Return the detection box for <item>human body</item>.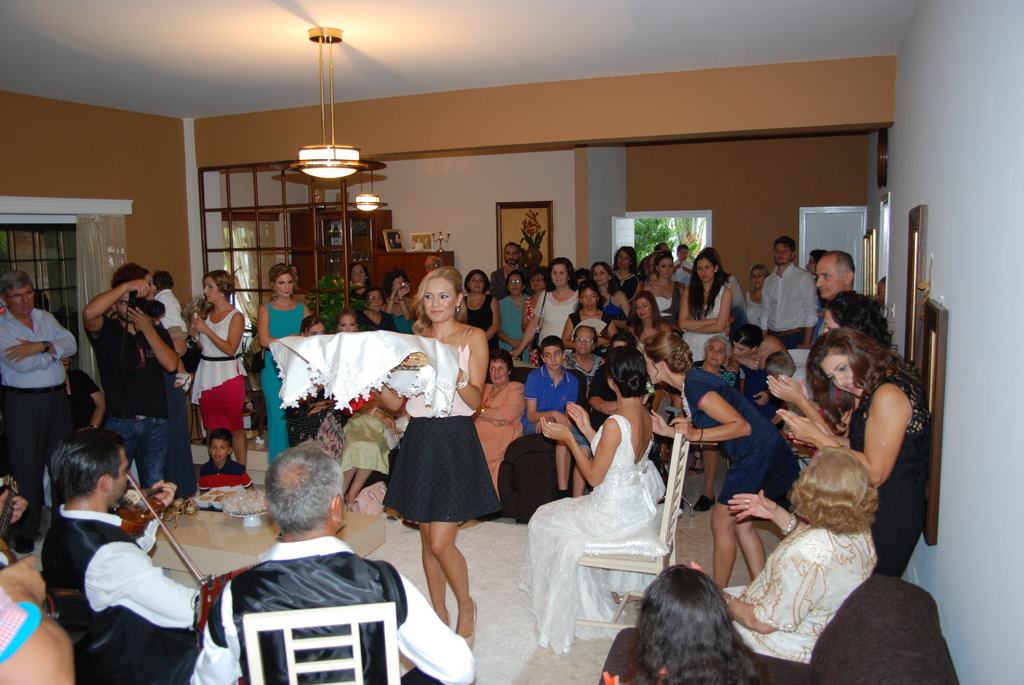
region(84, 276, 178, 488).
